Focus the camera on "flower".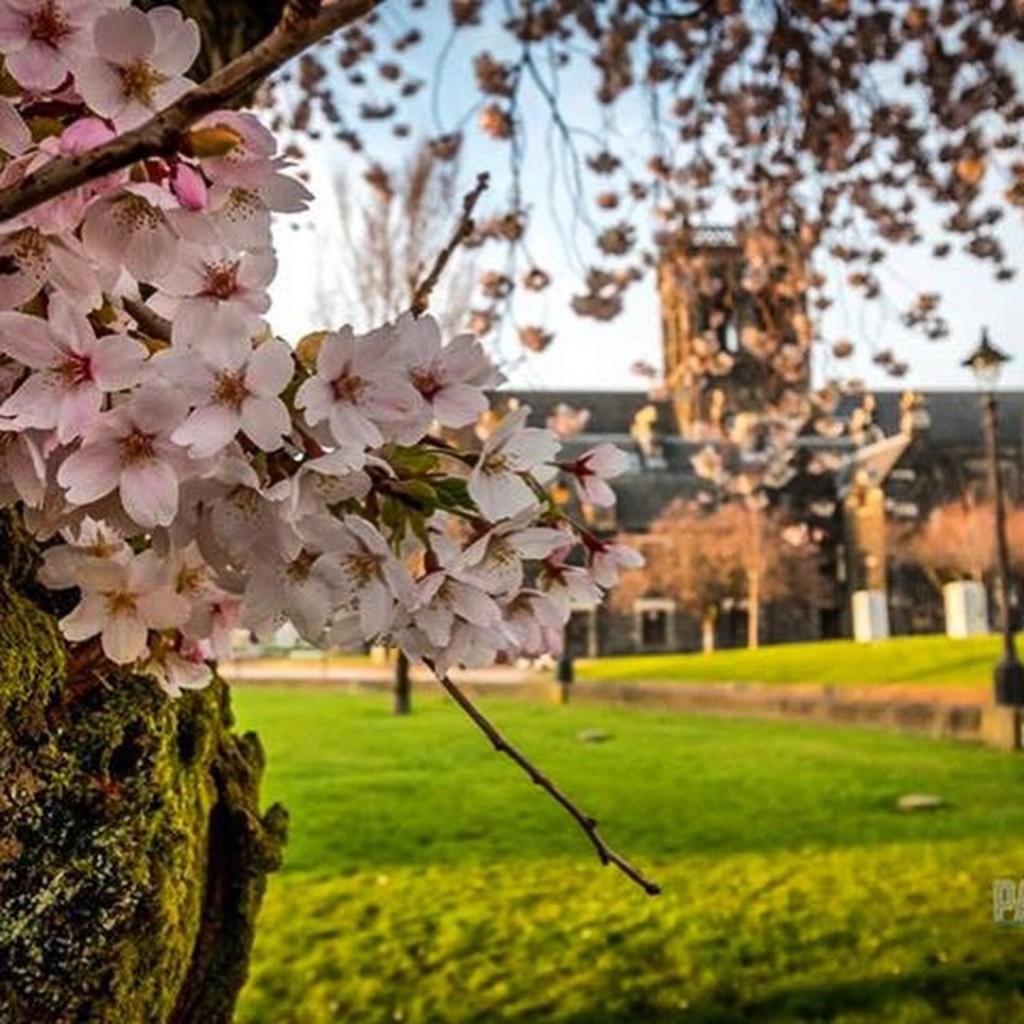
Focus region: left=0, top=101, right=18, bottom=149.
